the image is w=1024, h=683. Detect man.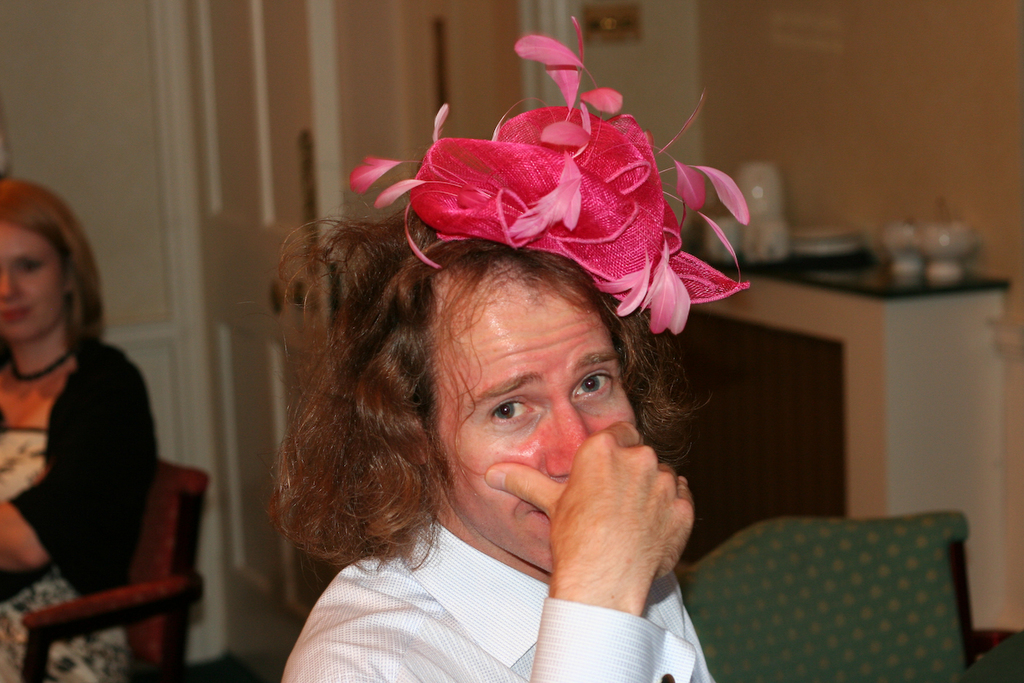
Detection: [x1=205, y1=131, x2=781, y2=680].
